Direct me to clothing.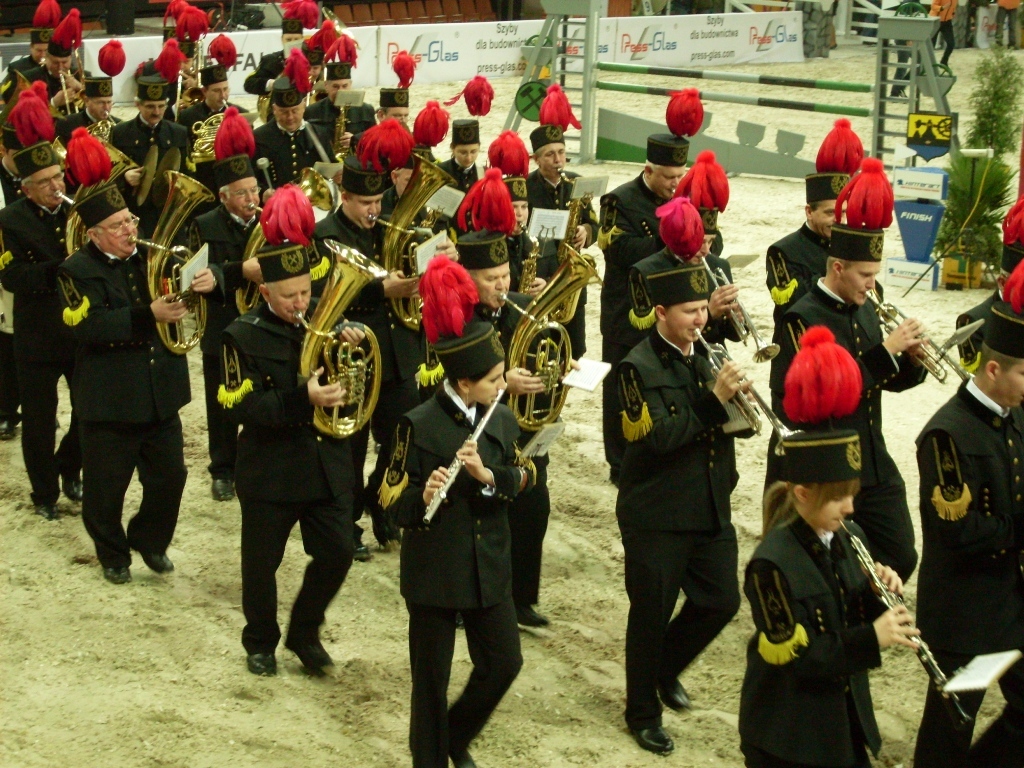
Direction: 769/274/918/578.
